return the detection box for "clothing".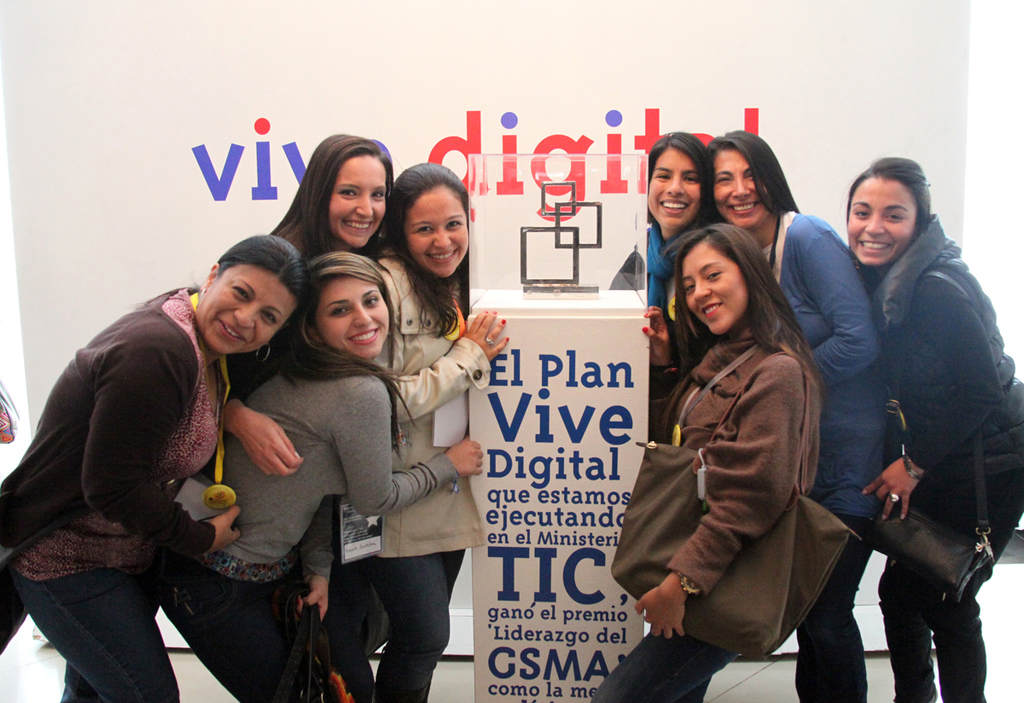
<box>587,336,823,702</box>.
